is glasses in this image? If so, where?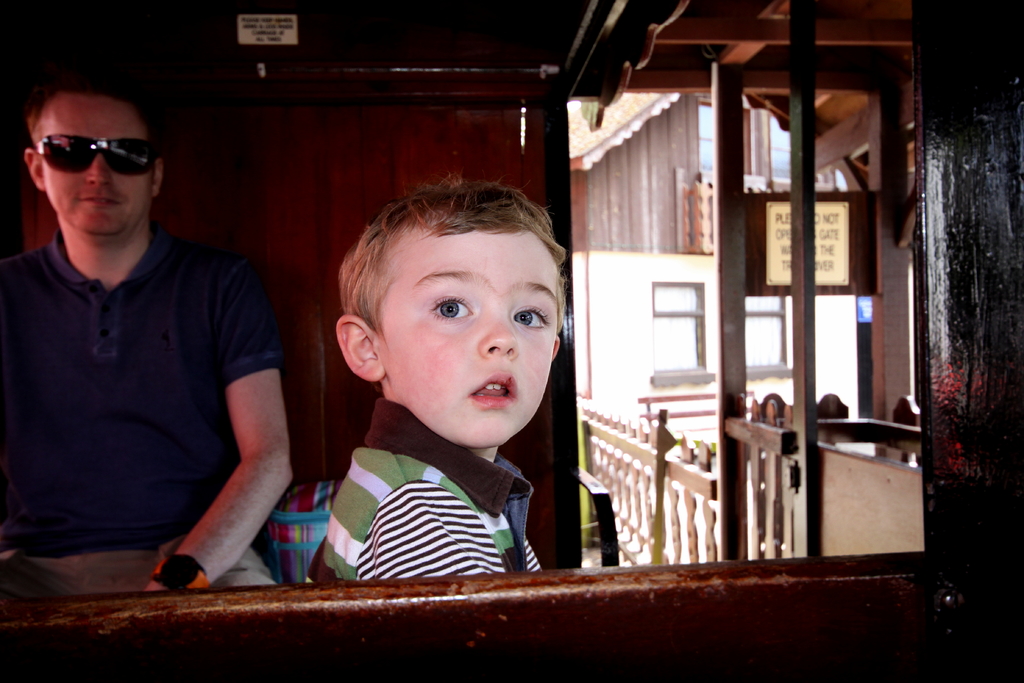
Yes, at {"x1": 32, "y1": 135, "x2": 168, "y2": 184}.
